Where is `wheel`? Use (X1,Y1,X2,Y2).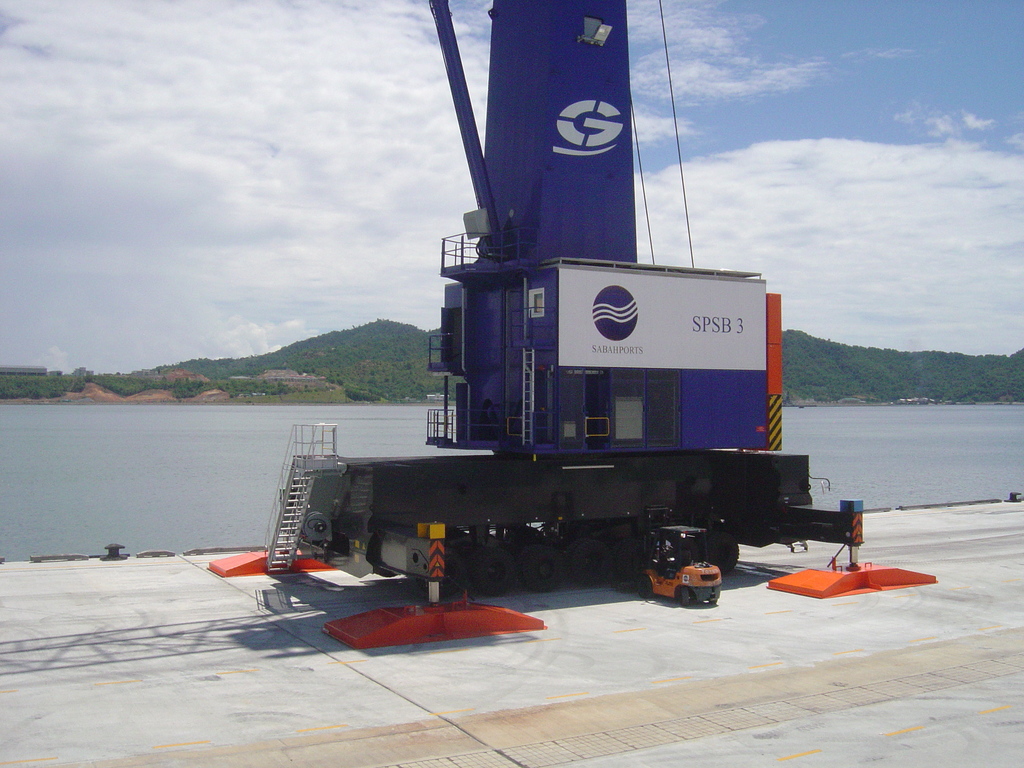
(637,575,652,600).
